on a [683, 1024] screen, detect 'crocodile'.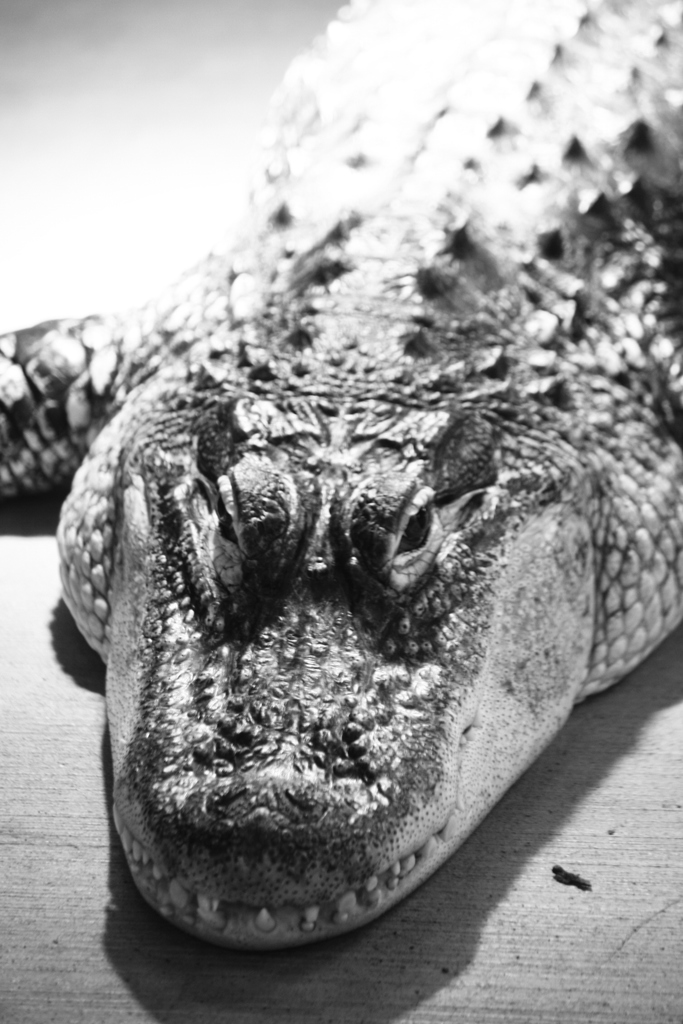
<region>0, 0, 682, 956</region>.
